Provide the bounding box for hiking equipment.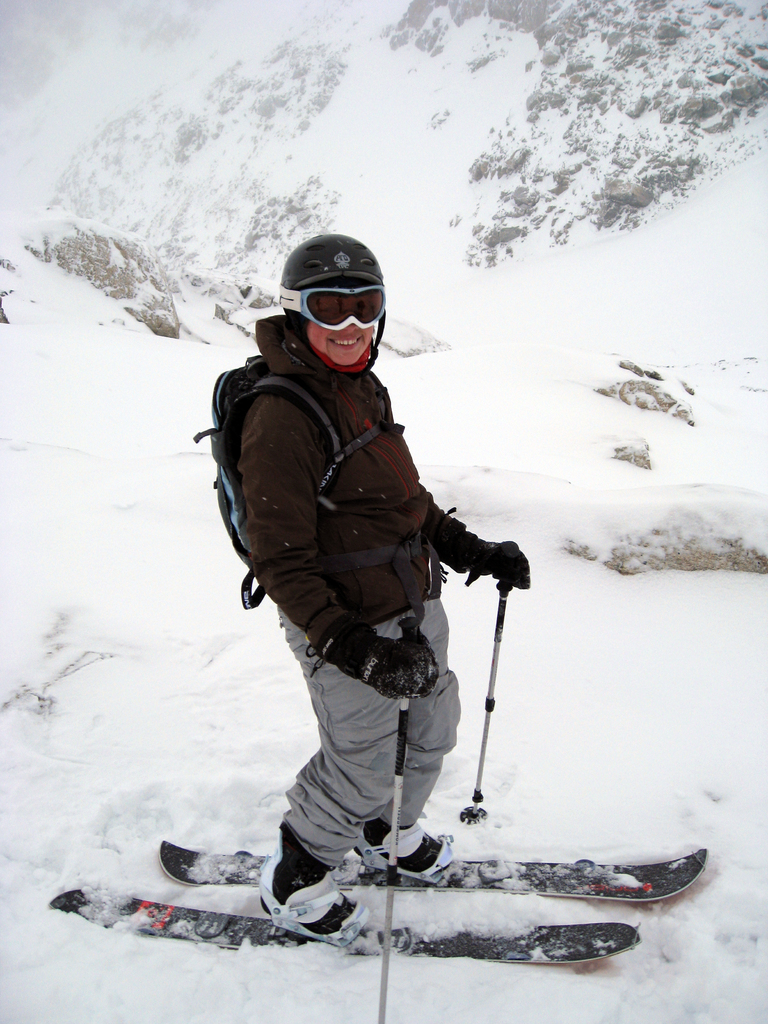
region(282, 237, 390, 373).
